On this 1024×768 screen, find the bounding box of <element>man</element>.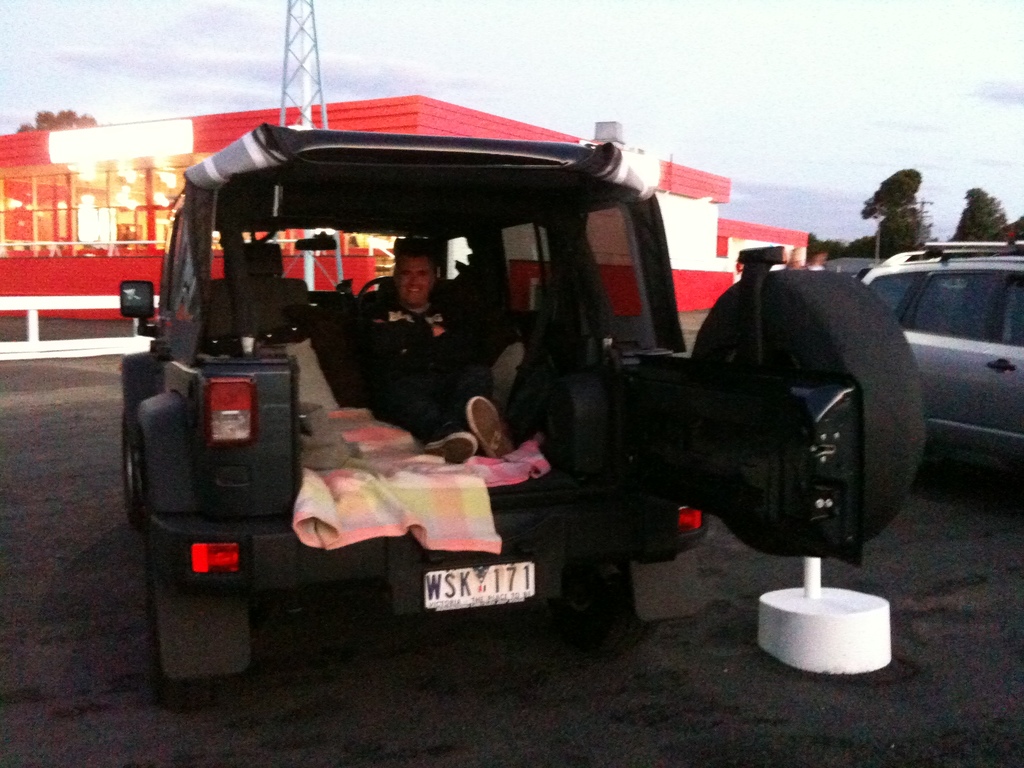
Bounding box: select_region(348, 232, 516, 468).
